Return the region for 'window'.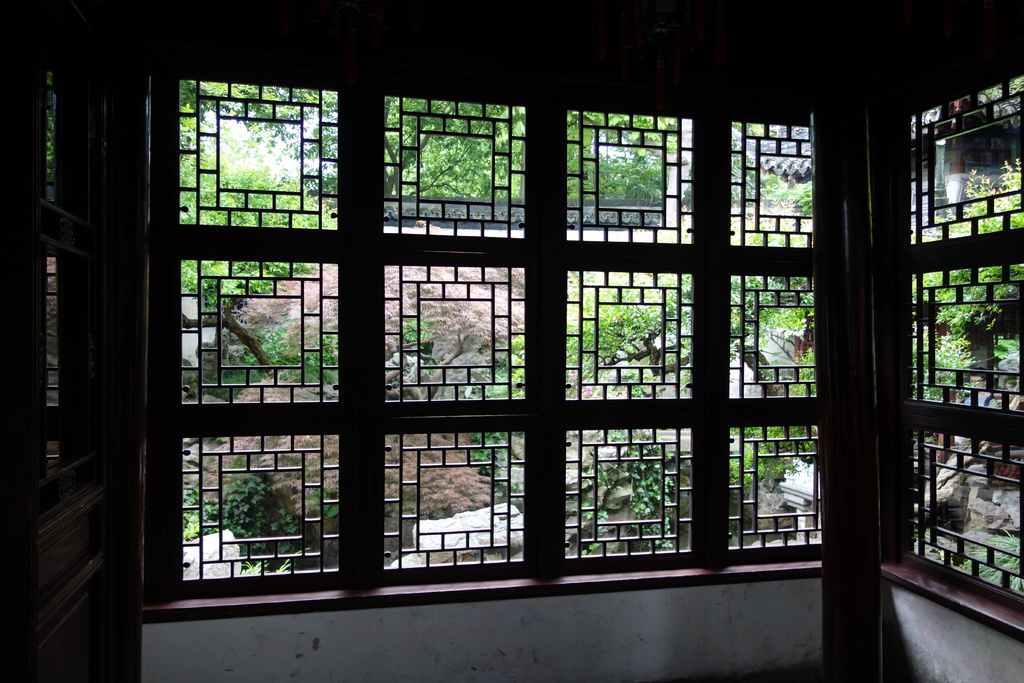
(left=388, top=431, right=527, bottom=561).
